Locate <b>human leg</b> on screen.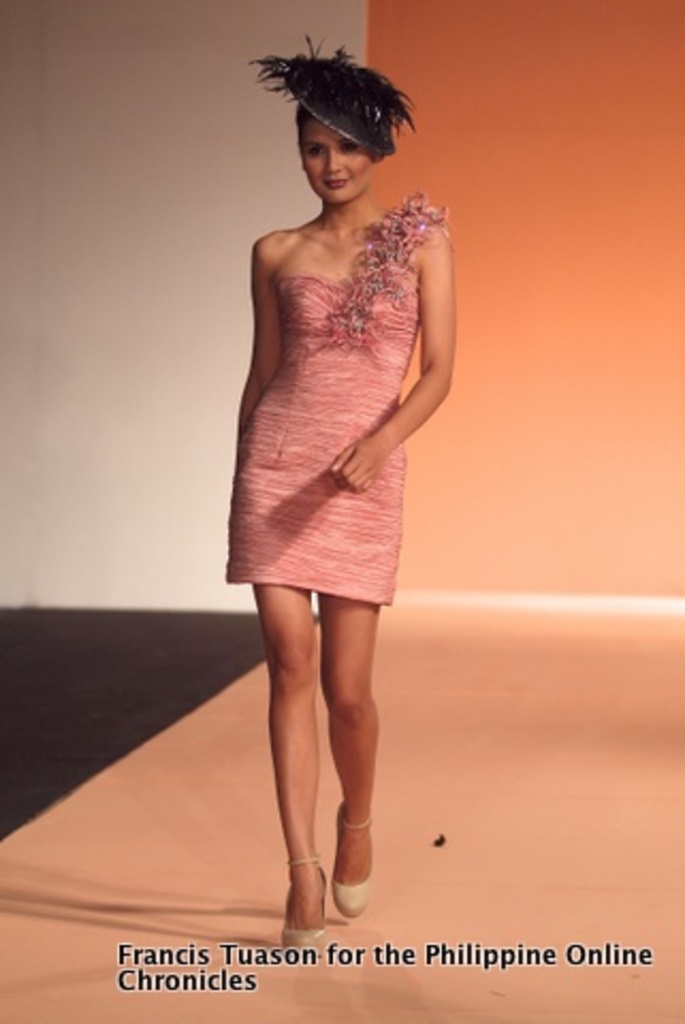
On screen at 228 444 329 951.
